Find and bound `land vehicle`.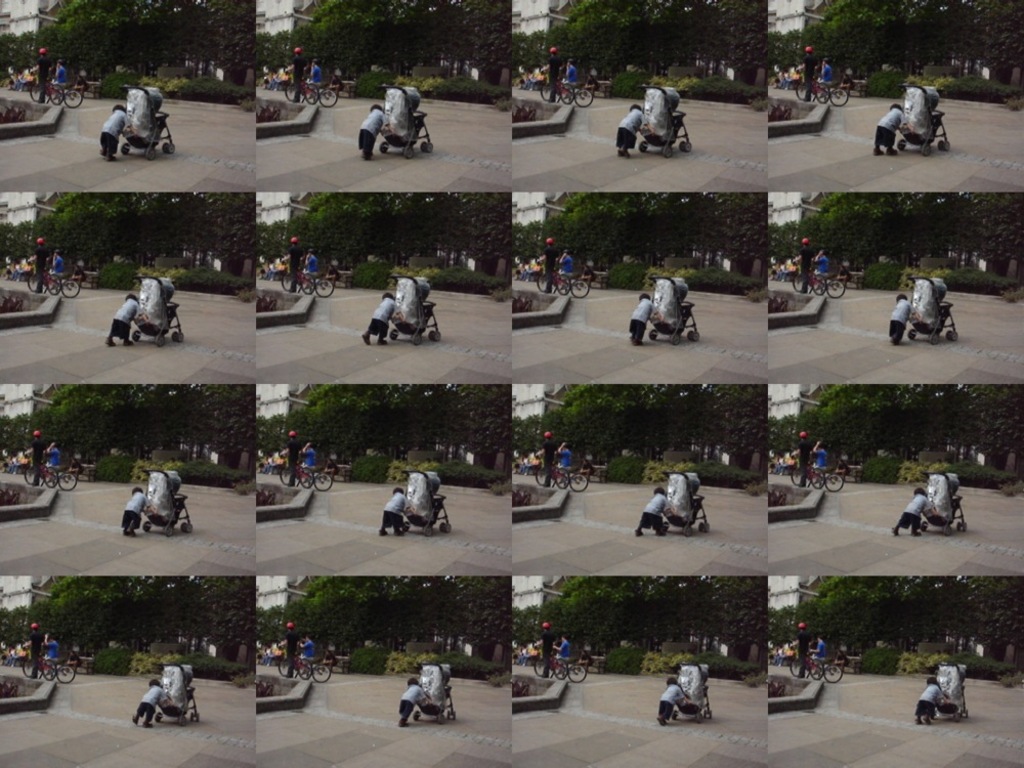
Bound: select_region(911, 275, 955, 342).
